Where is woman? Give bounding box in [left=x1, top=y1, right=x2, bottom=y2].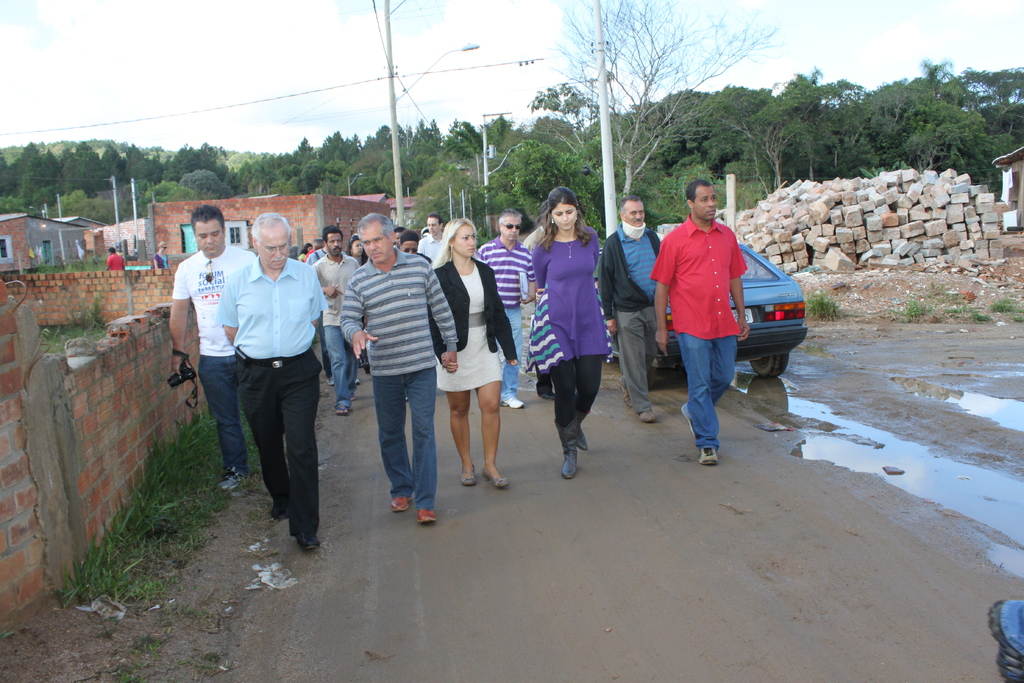
[left=529, top=189, right=609, bottom=488].
